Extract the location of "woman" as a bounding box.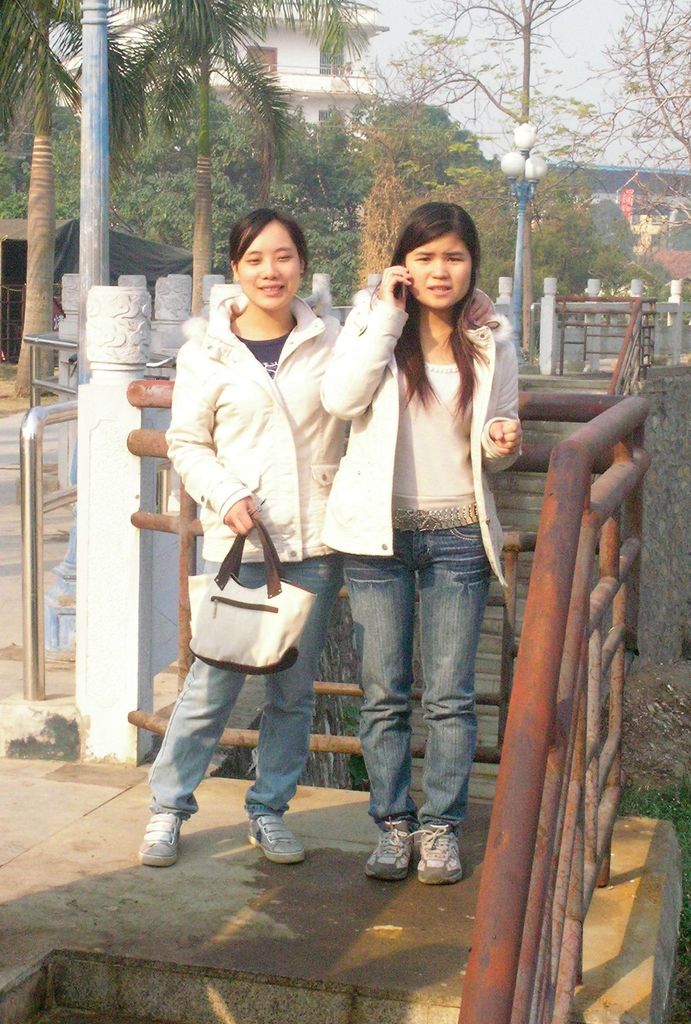
bbox=[313, 210, 545, 866].
